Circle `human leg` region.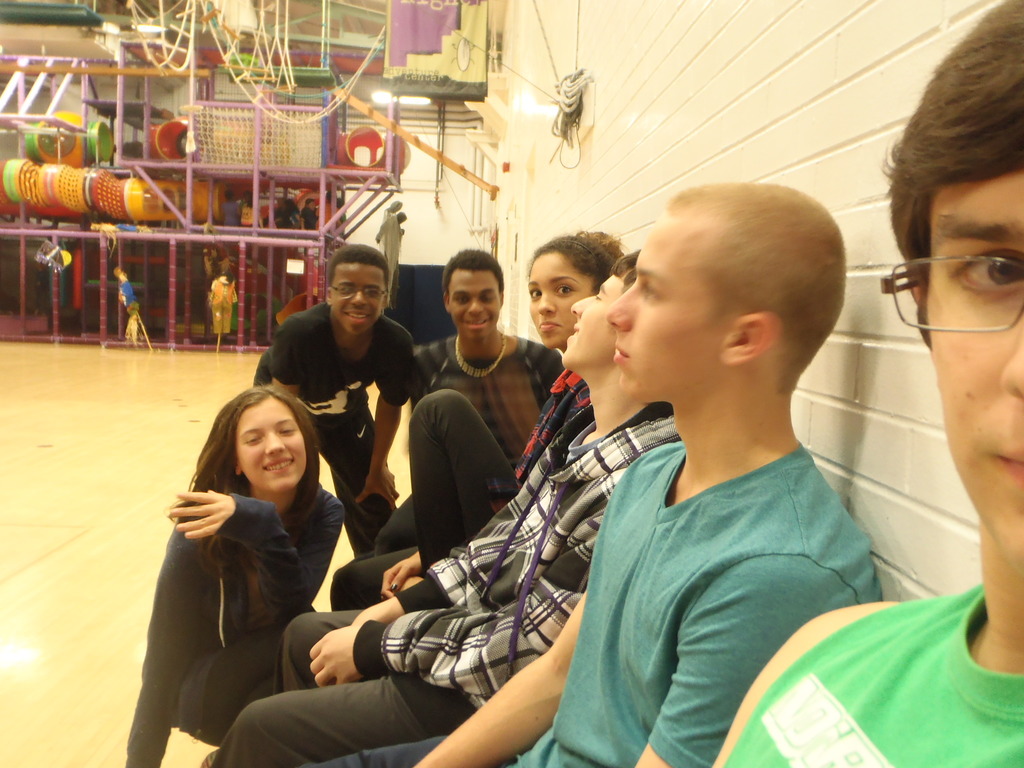
Region: 211/300/223/340.
